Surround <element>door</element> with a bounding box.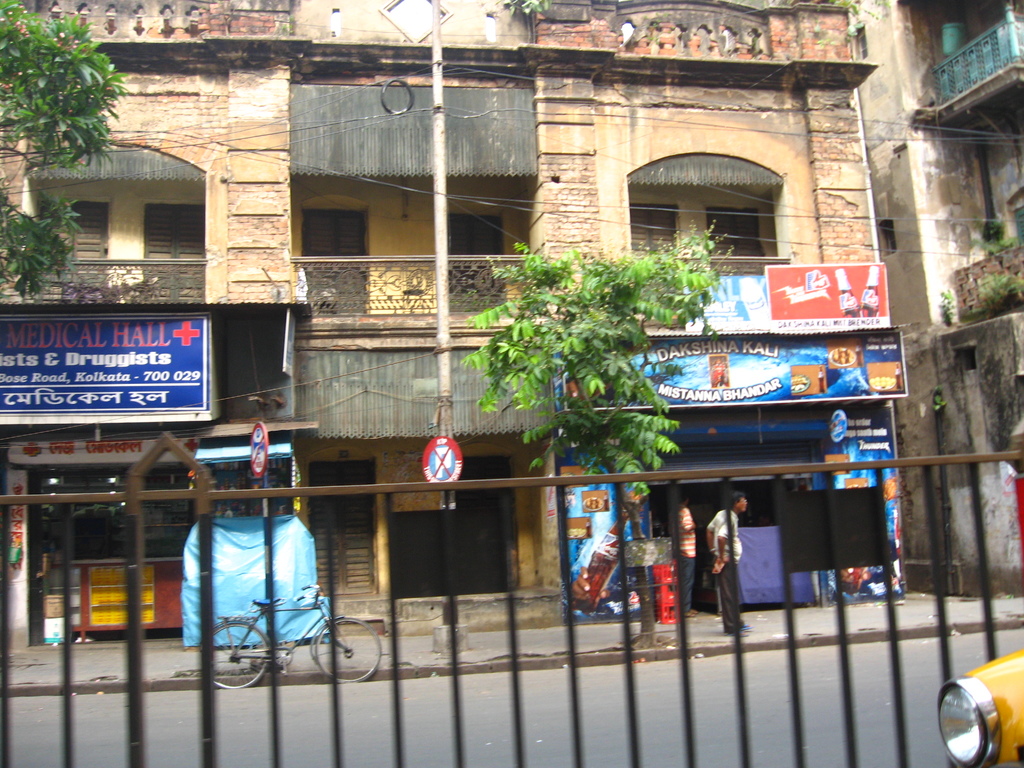
bbox=(310, 463, 376, 599).
